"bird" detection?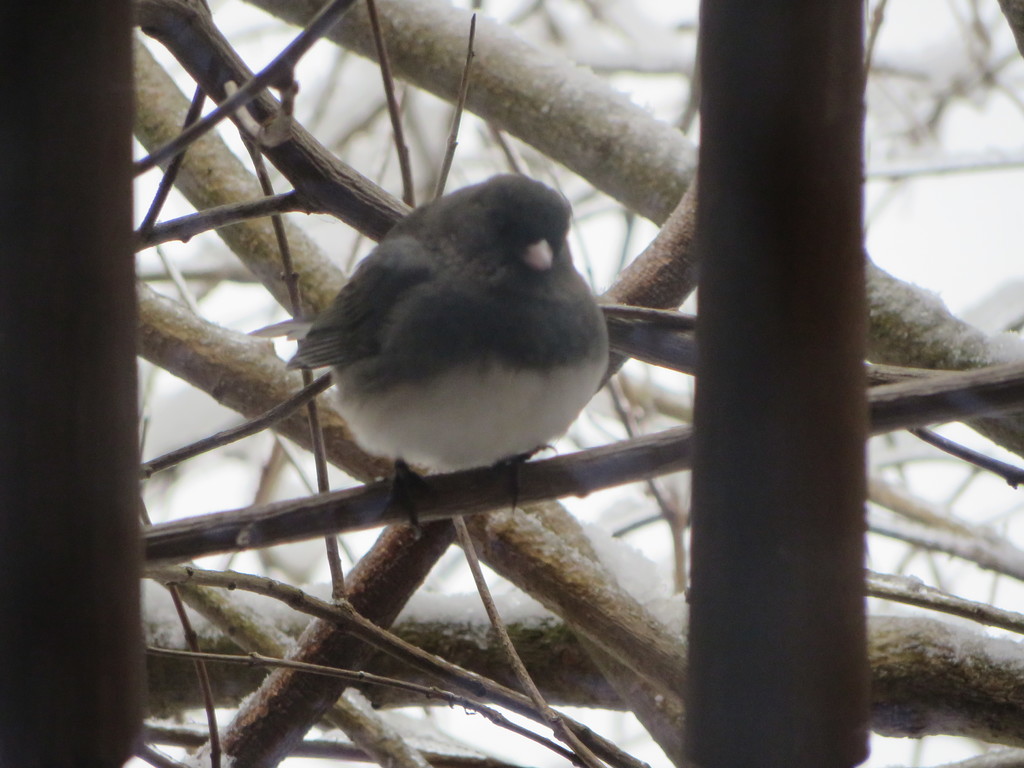
x1=270, y1=185, x2=612, y2=550
